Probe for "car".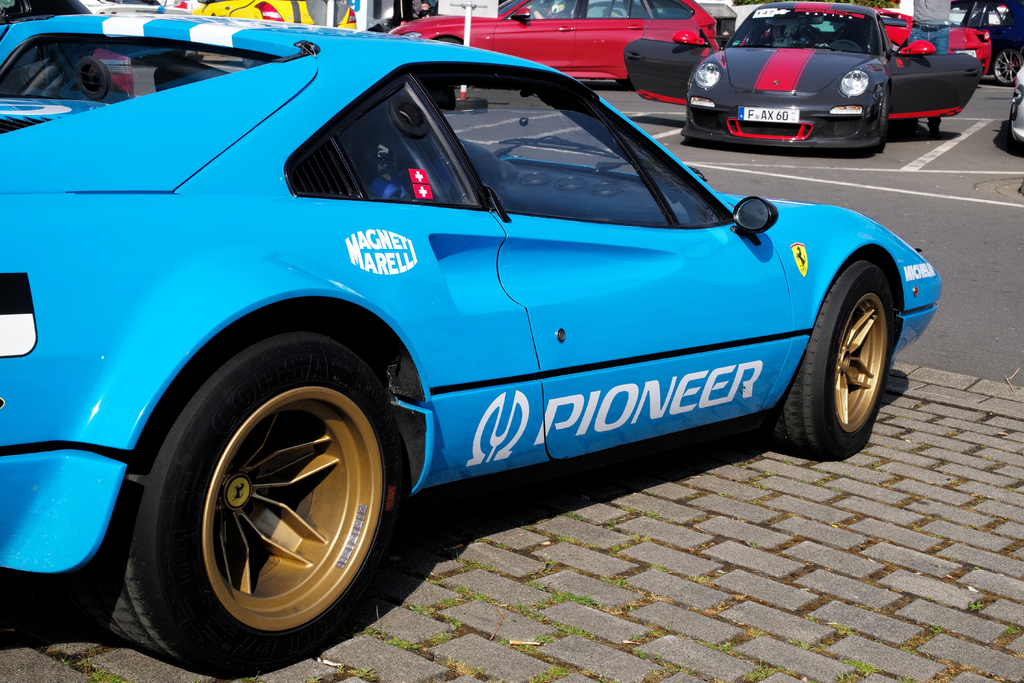
Probe result: BBox(191, 0, 371, 31).
